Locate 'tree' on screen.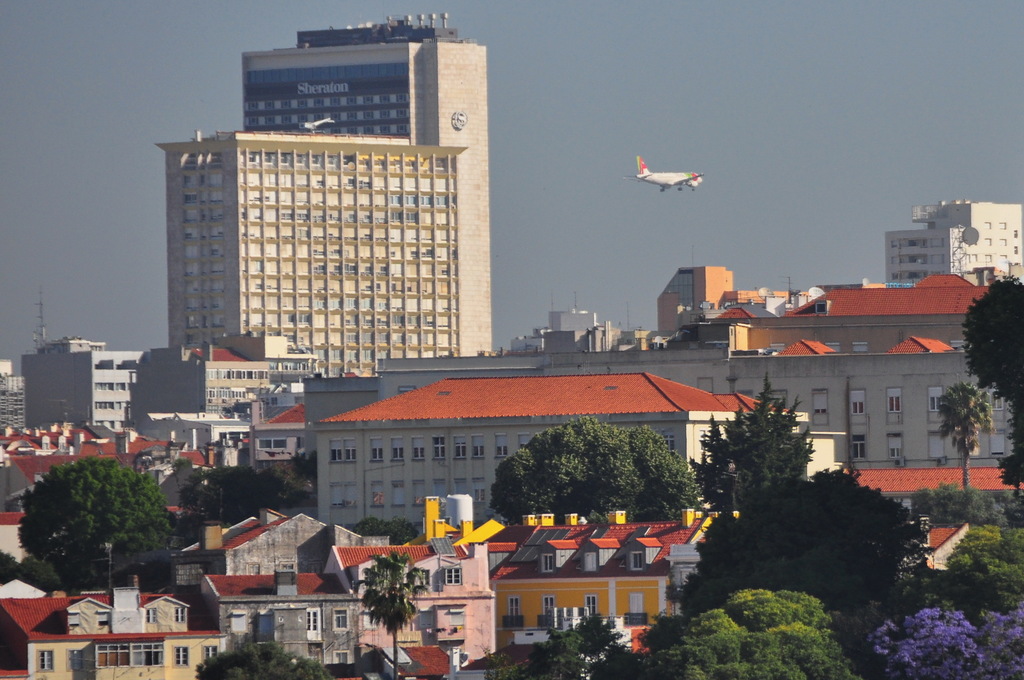
On screen at bbox(933, 381, 1000, 486).
